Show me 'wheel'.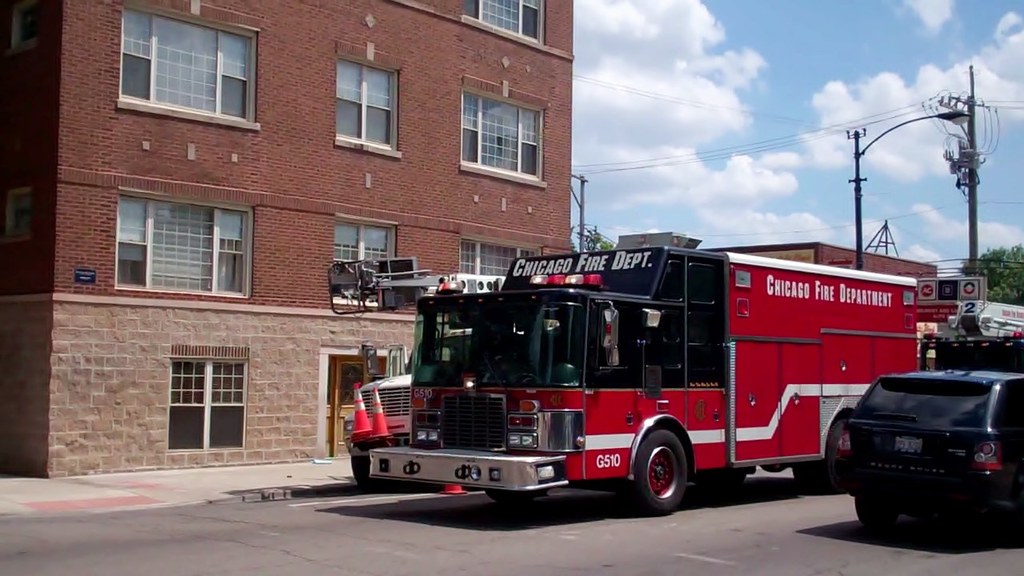
'wheel' is here: {"x1": 632, "y1": 429, "x2": 699, "y2": 505}.
